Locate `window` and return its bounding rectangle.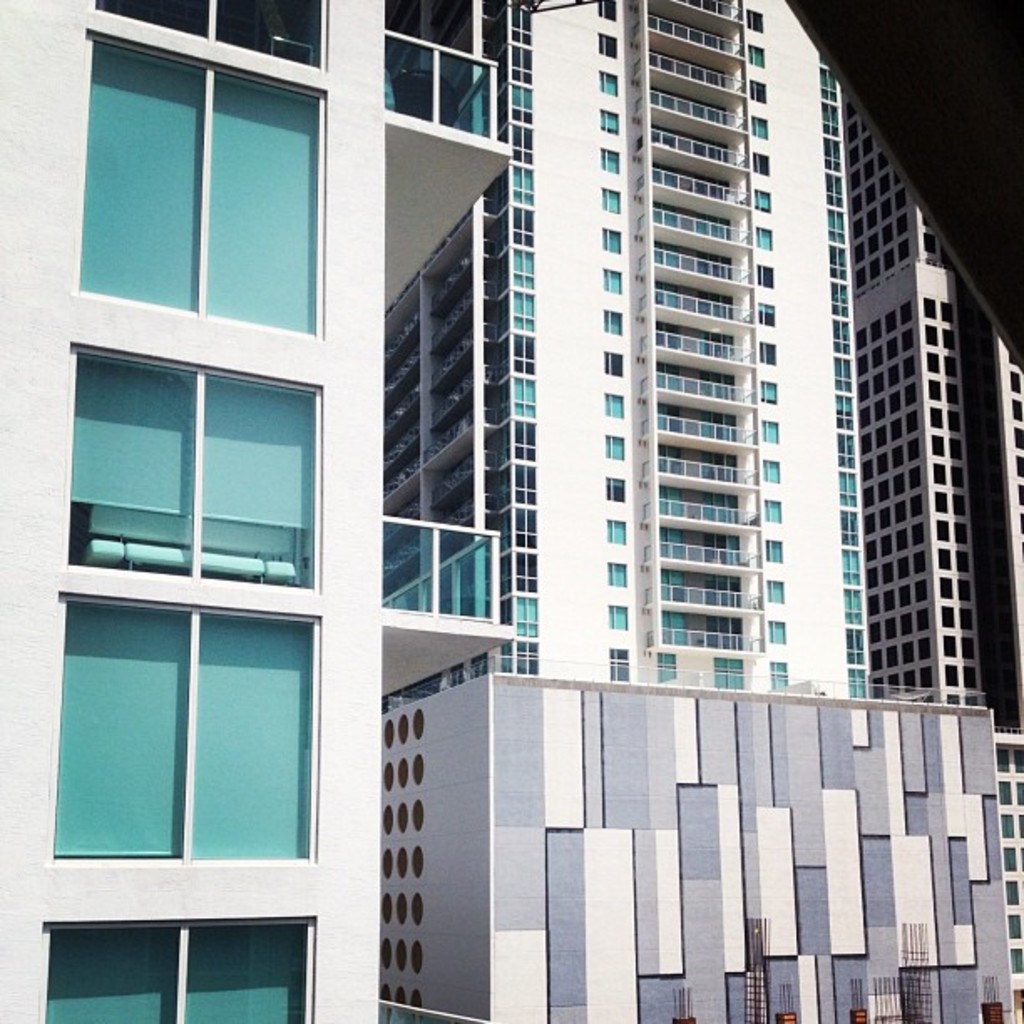
pyautogui.locateOnScreen(765, 500, 788, 524).
